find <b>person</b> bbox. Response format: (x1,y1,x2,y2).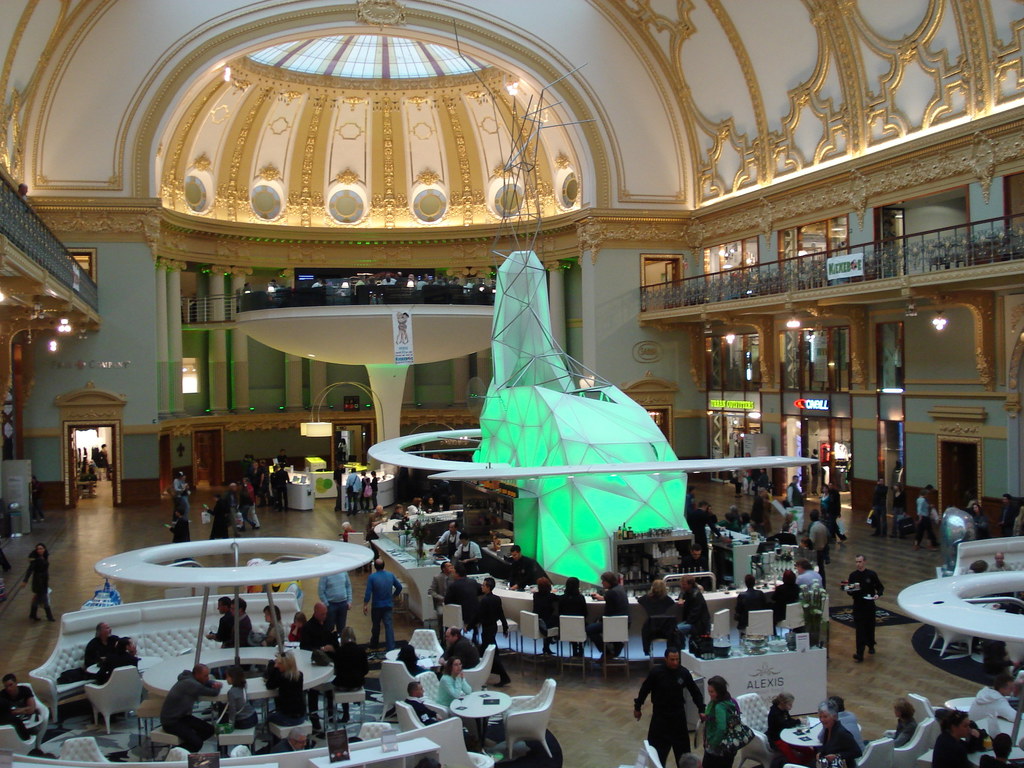
(794,559,825,638).
